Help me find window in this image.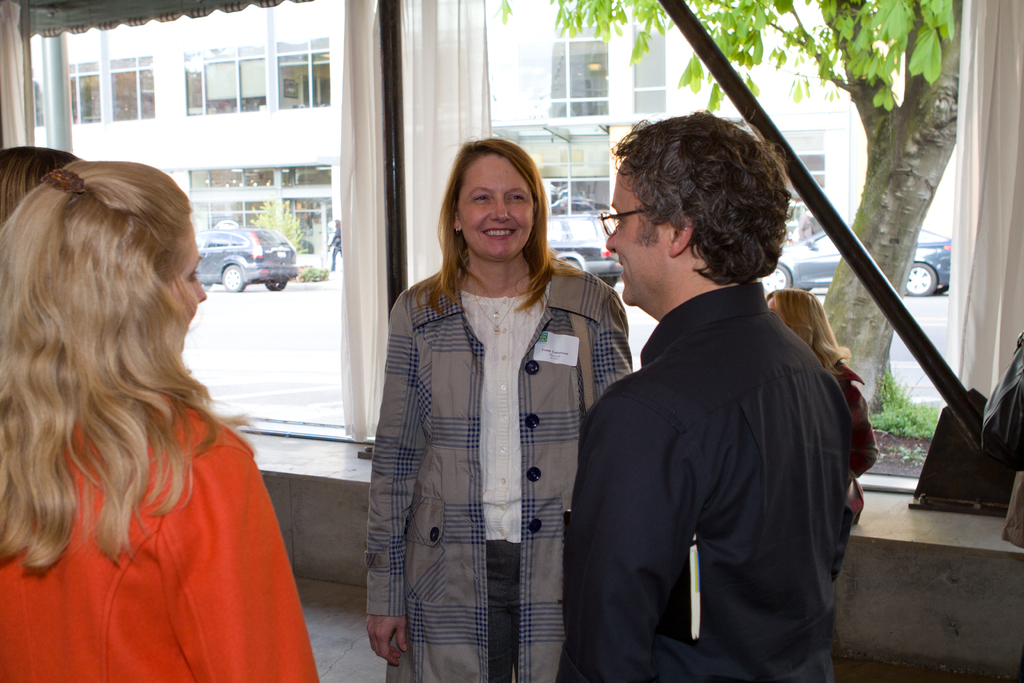
Found it: (x1=183, y1=46, x2=268, y2=111).
